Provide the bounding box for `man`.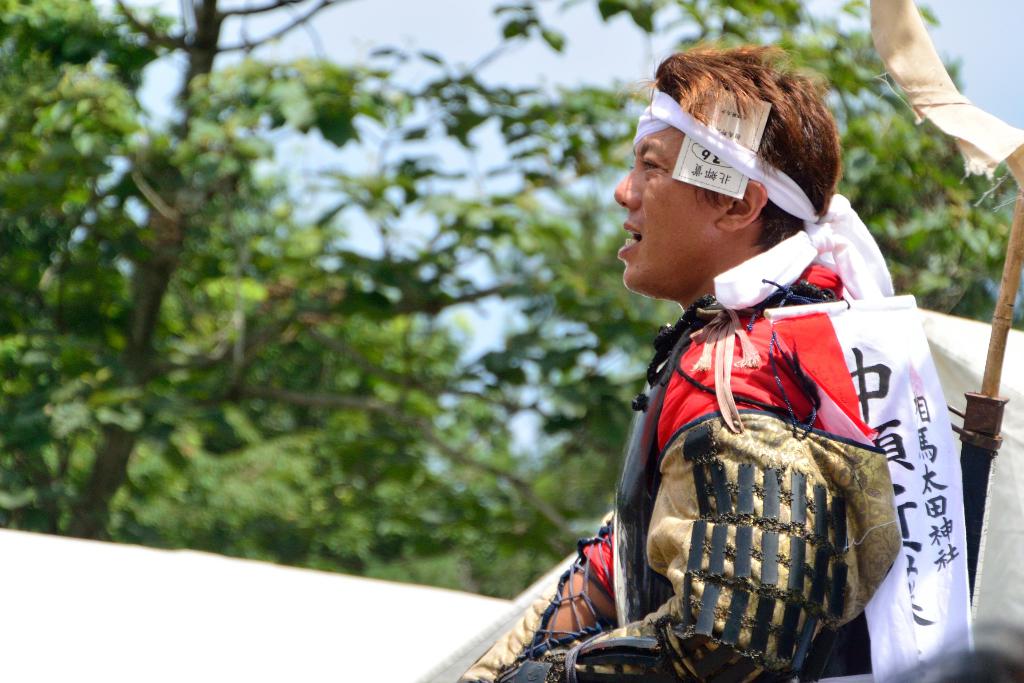
[x1=458, y1=44, x2=906, y2=682].
